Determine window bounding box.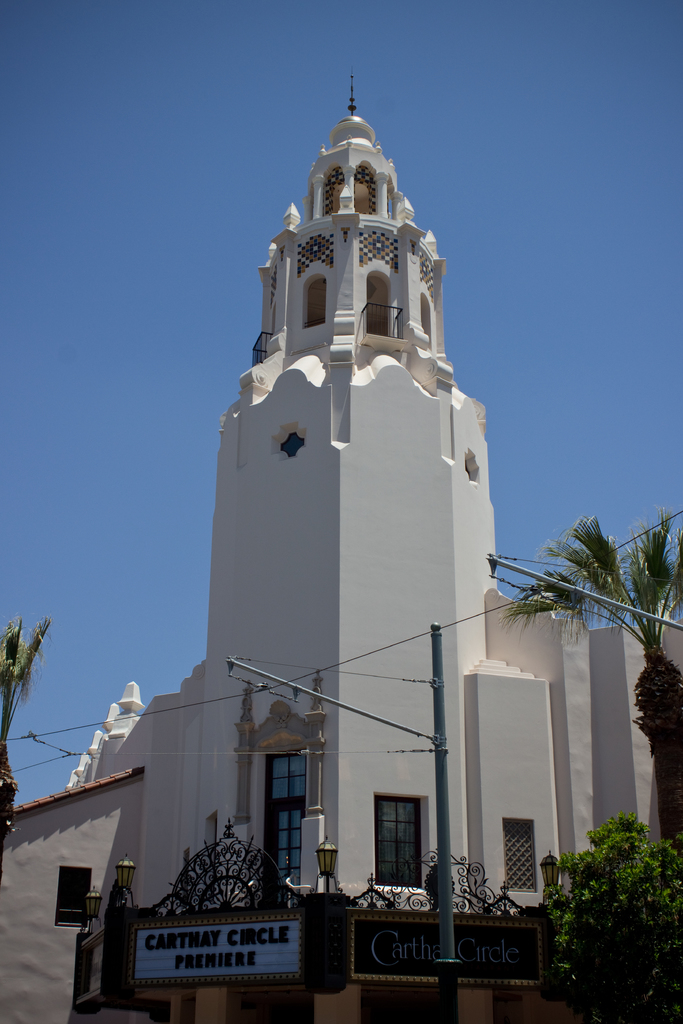
Determined: (left=376, top=798, right=431, bottom=885).
